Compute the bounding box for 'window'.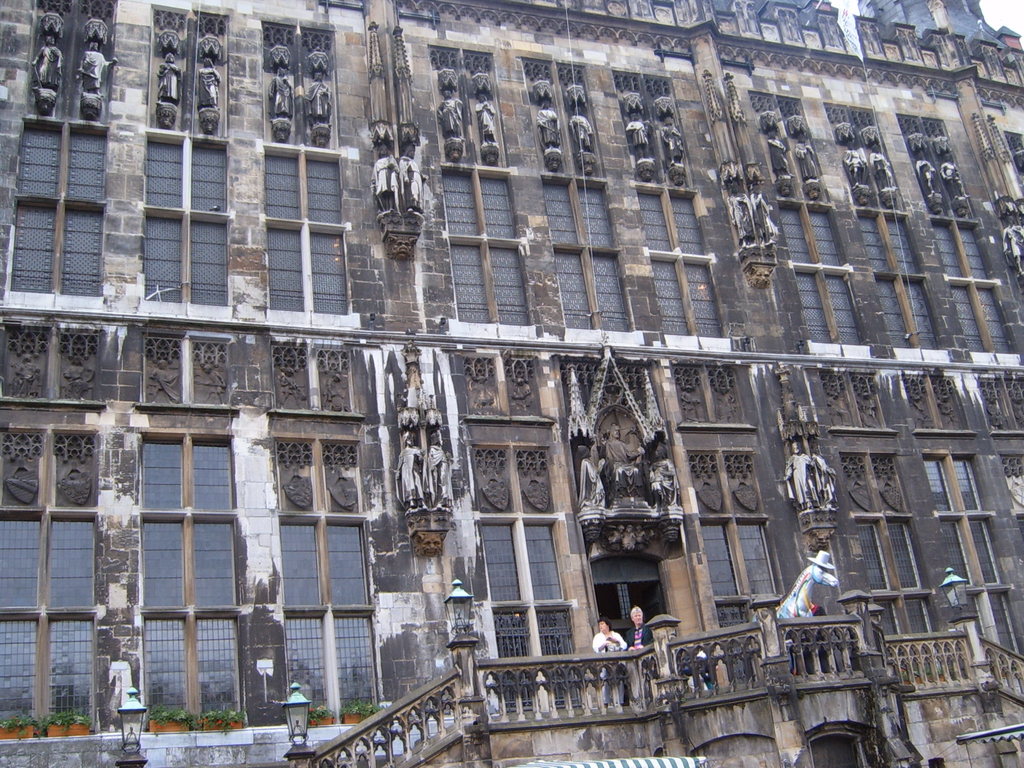
box(480, 511, 569, 609).
